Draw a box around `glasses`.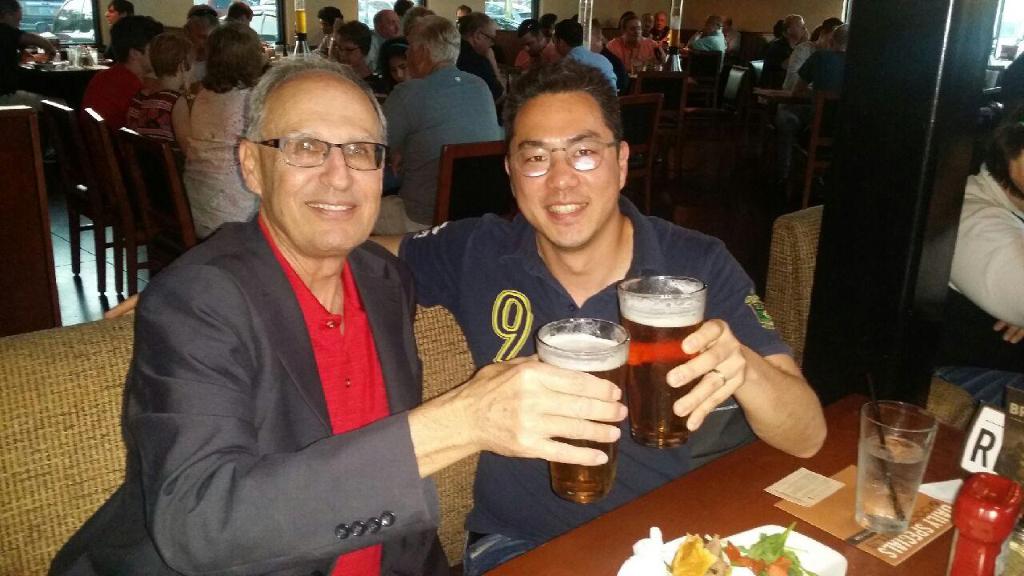
select_region(508, 135, 620, 181).
